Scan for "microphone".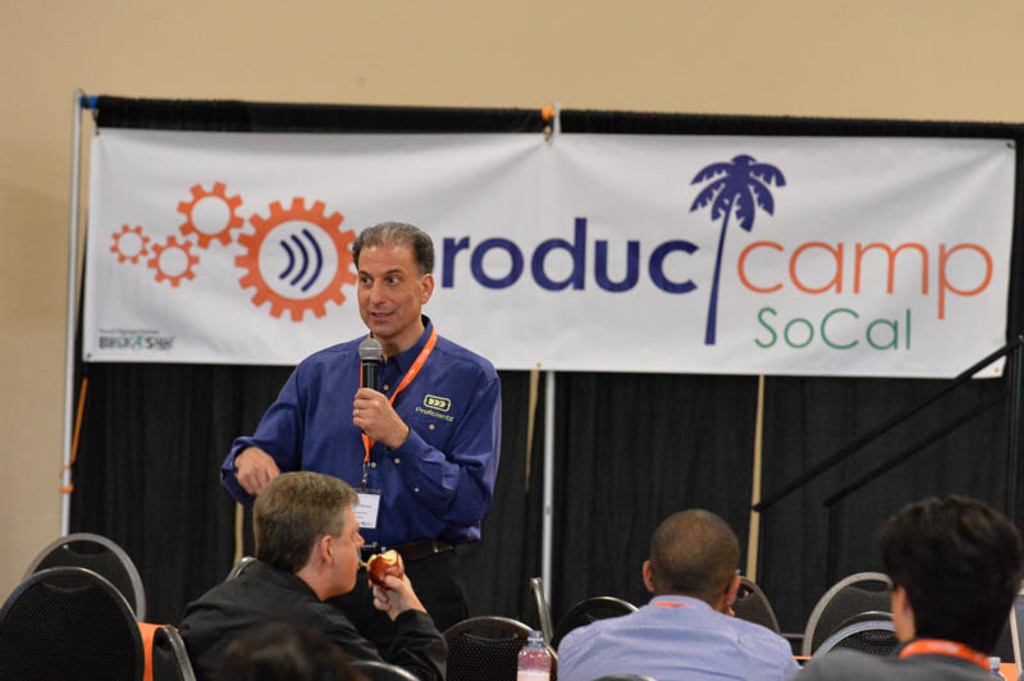
Scan result: locate(360, 338, 384, 433).
